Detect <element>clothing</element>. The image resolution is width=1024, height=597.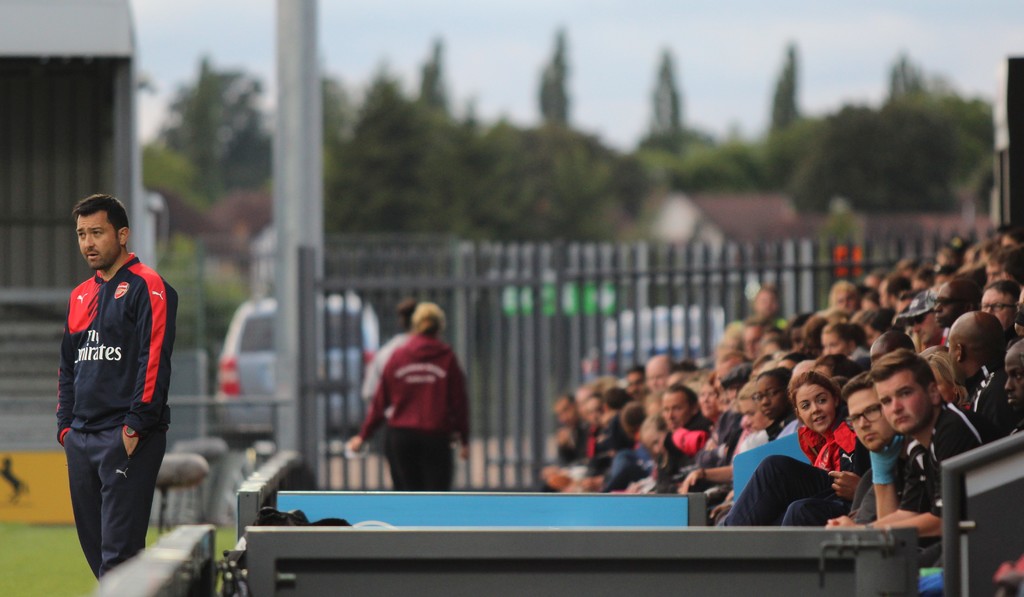
(359,325,413,414).
